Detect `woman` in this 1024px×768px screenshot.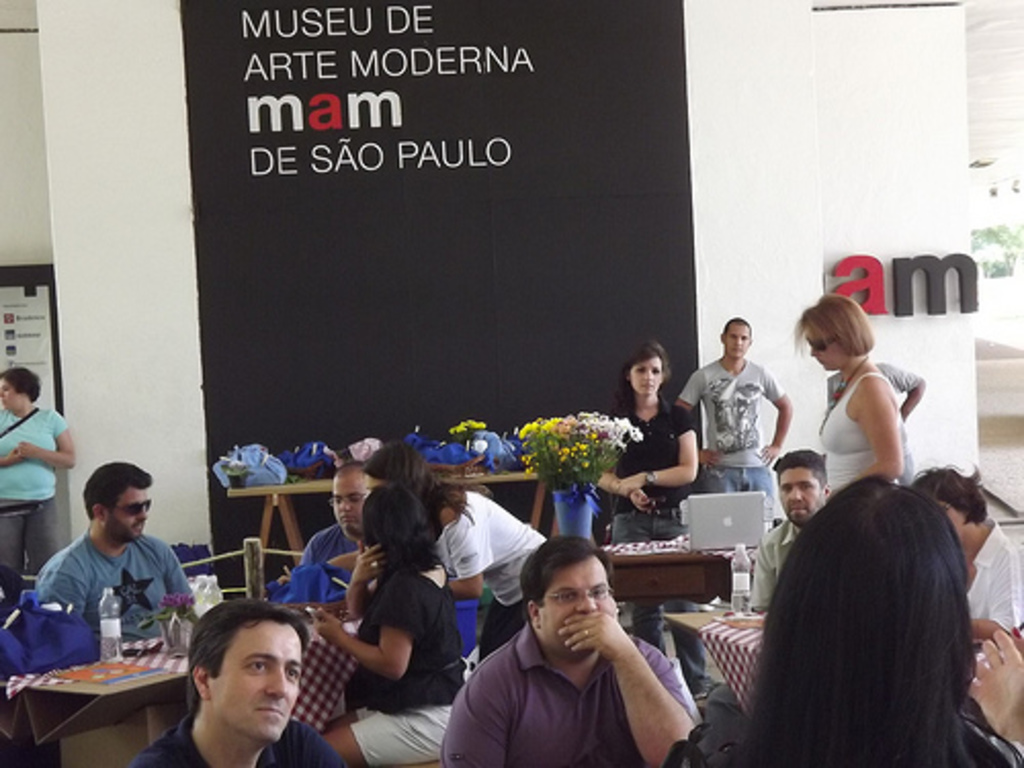
Detection: crop(598, 342, 705, 700).
